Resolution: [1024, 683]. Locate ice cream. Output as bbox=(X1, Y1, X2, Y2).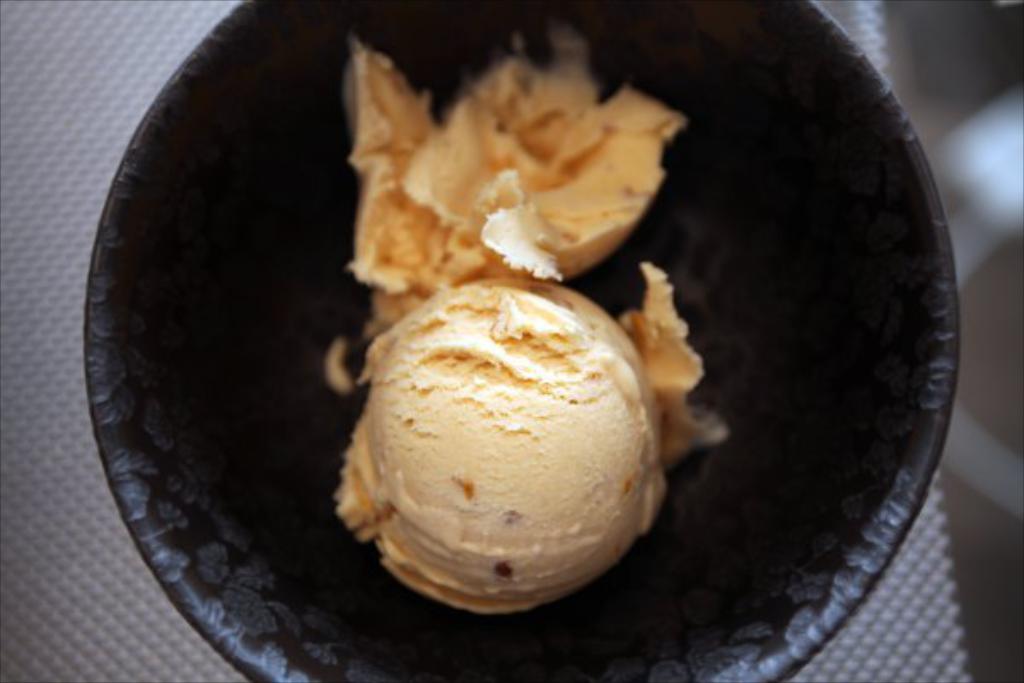
bbox=(324, 34, 732, 623).
